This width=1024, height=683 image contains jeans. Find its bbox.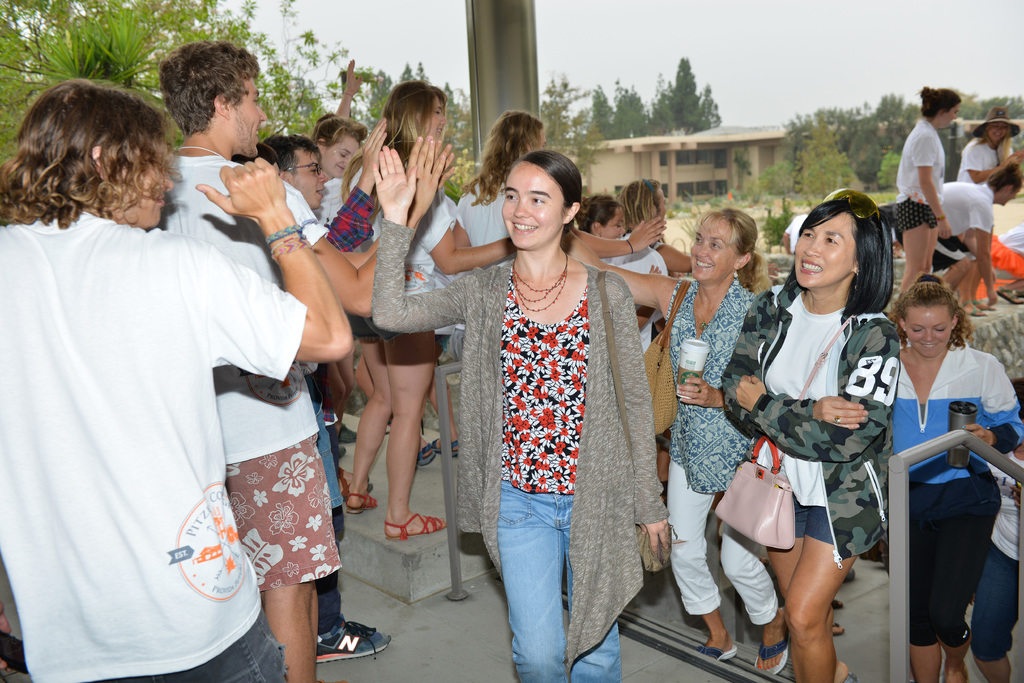
(502, 477, 619, 682).
